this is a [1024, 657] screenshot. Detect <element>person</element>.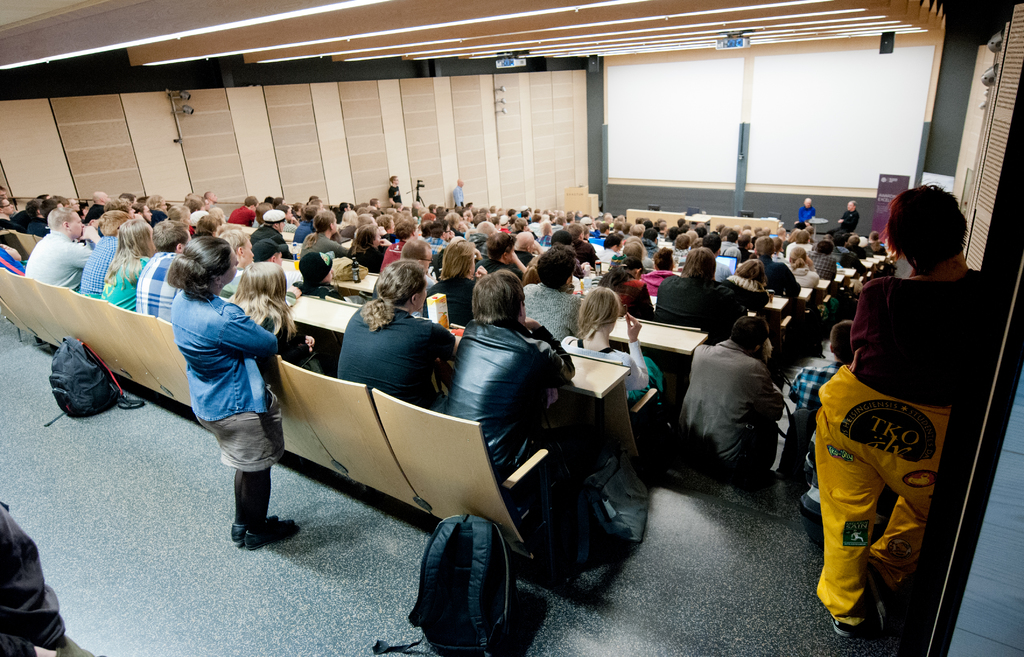
0,503,101,656.
